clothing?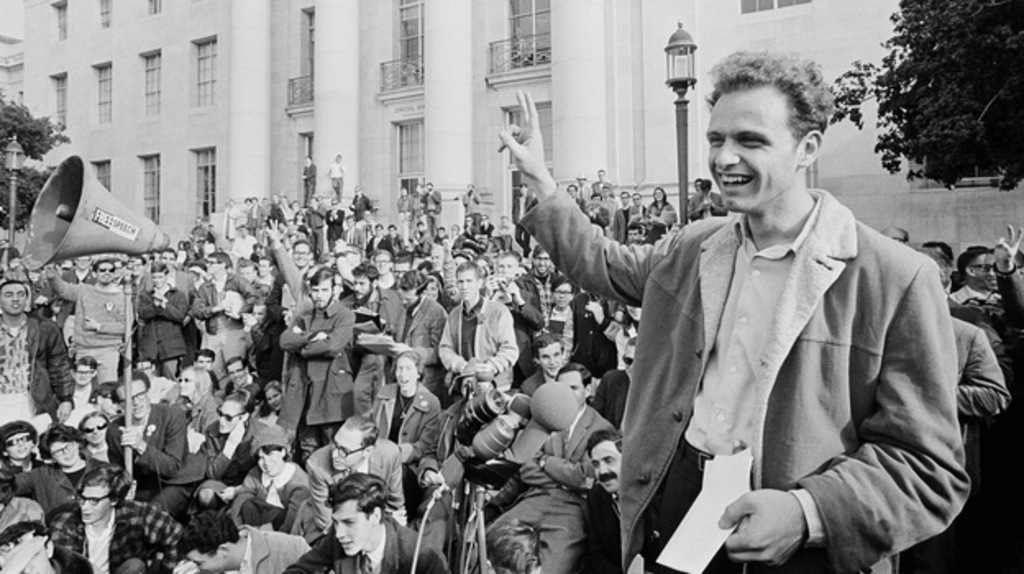
(0,495,49,535)
